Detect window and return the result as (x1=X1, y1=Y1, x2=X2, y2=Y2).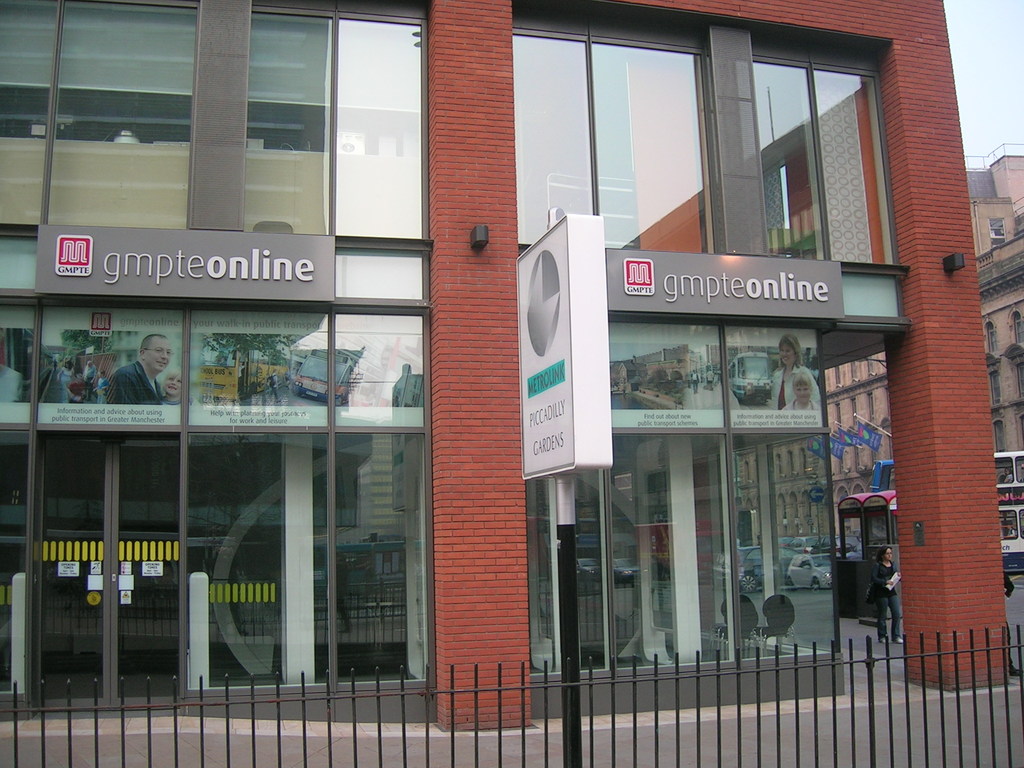
(x1=1015, y1=360, x2=1023, y2=399).
